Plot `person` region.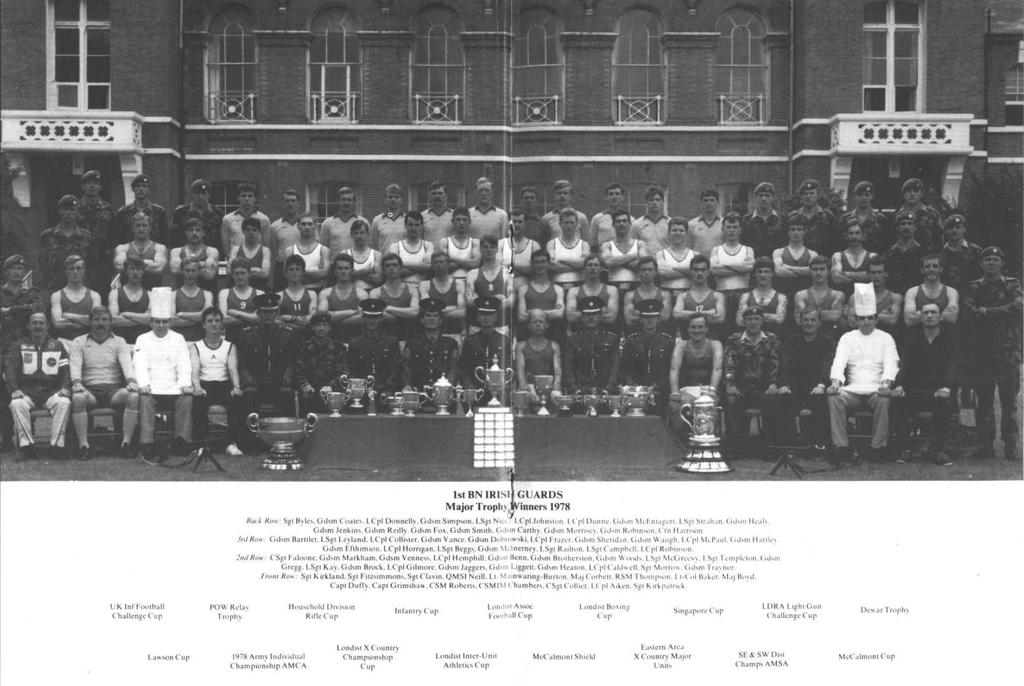
Plotted at [left=102, top=252, right=155, bottom=362].
